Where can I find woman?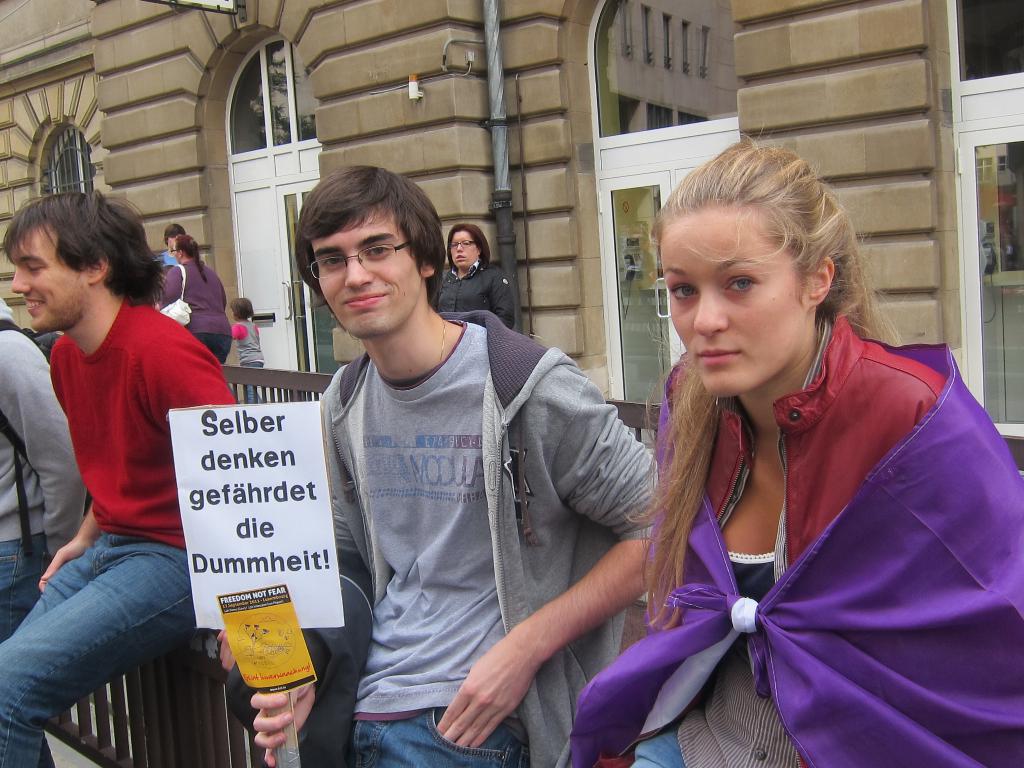
You can find it at x1=432 y1=221 x2=520 y2=329.
